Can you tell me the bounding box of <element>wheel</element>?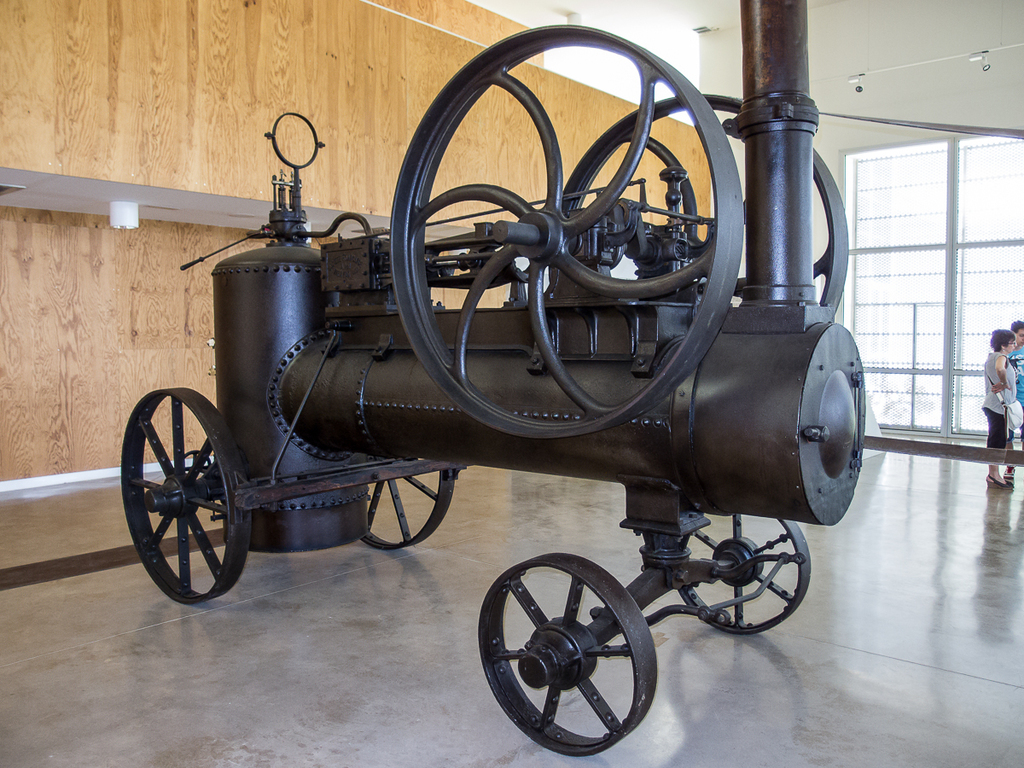
l=361, t=457, r=457, b=551.
